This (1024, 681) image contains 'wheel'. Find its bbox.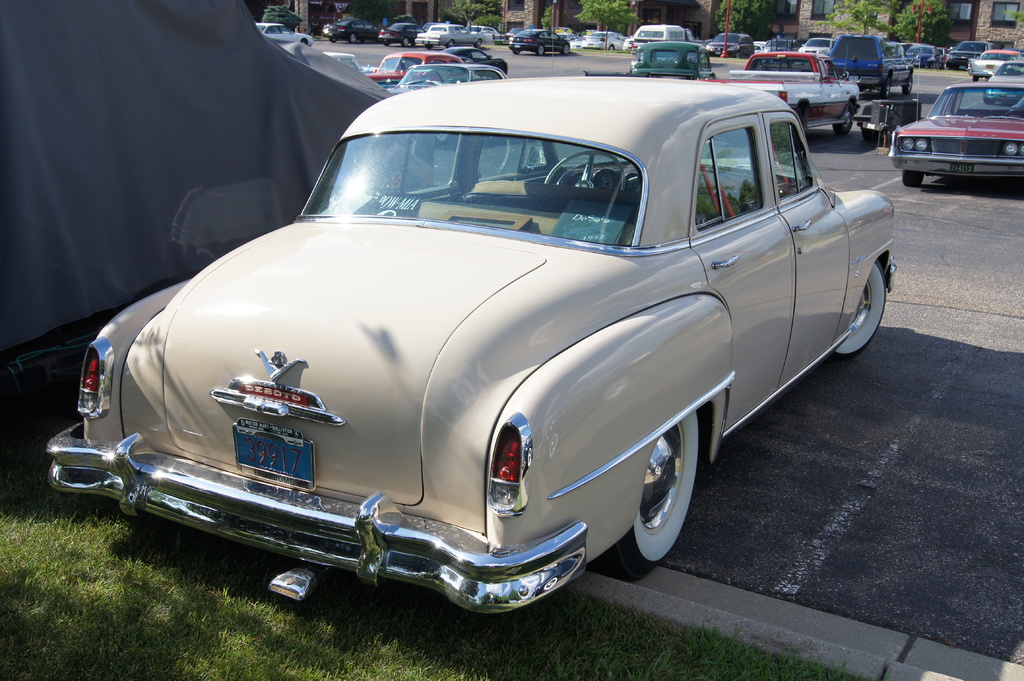
[left=634, top=425, right=705, bottom=564].
